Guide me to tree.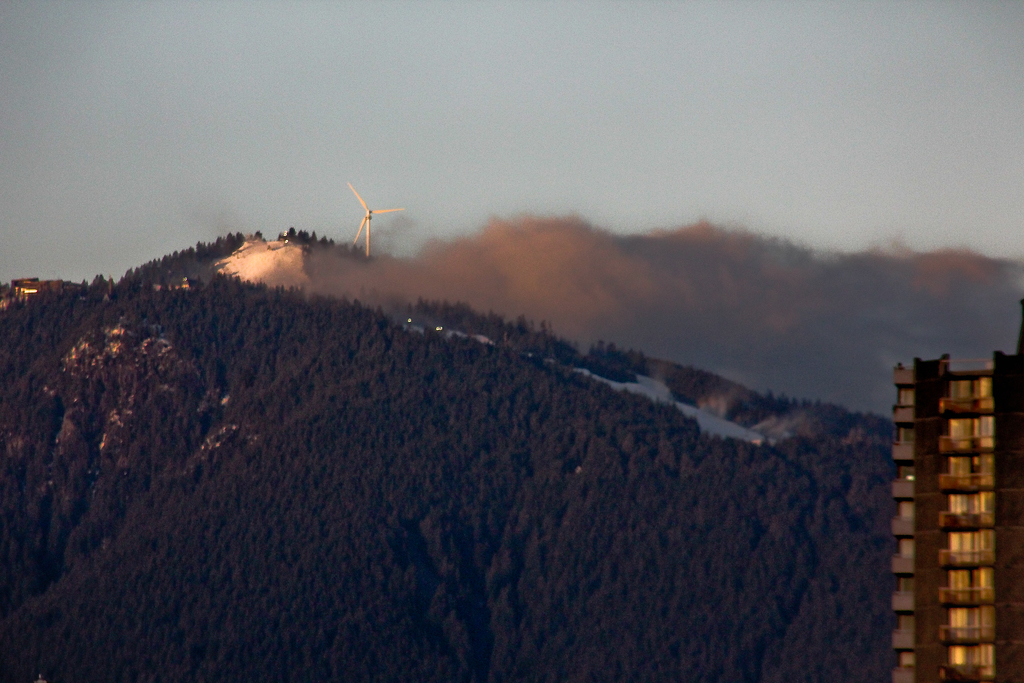
Guidance: pyautogui.locateOnScreen(285, 227, 303, 243).
